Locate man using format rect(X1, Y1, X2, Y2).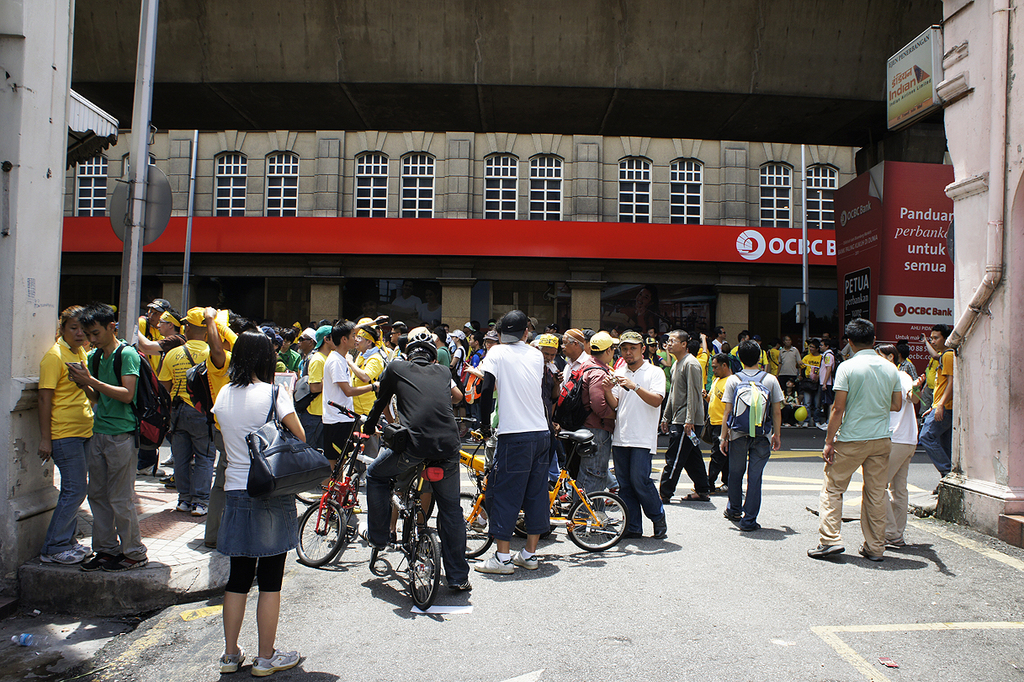
rect(652, 327, 714, 499).
